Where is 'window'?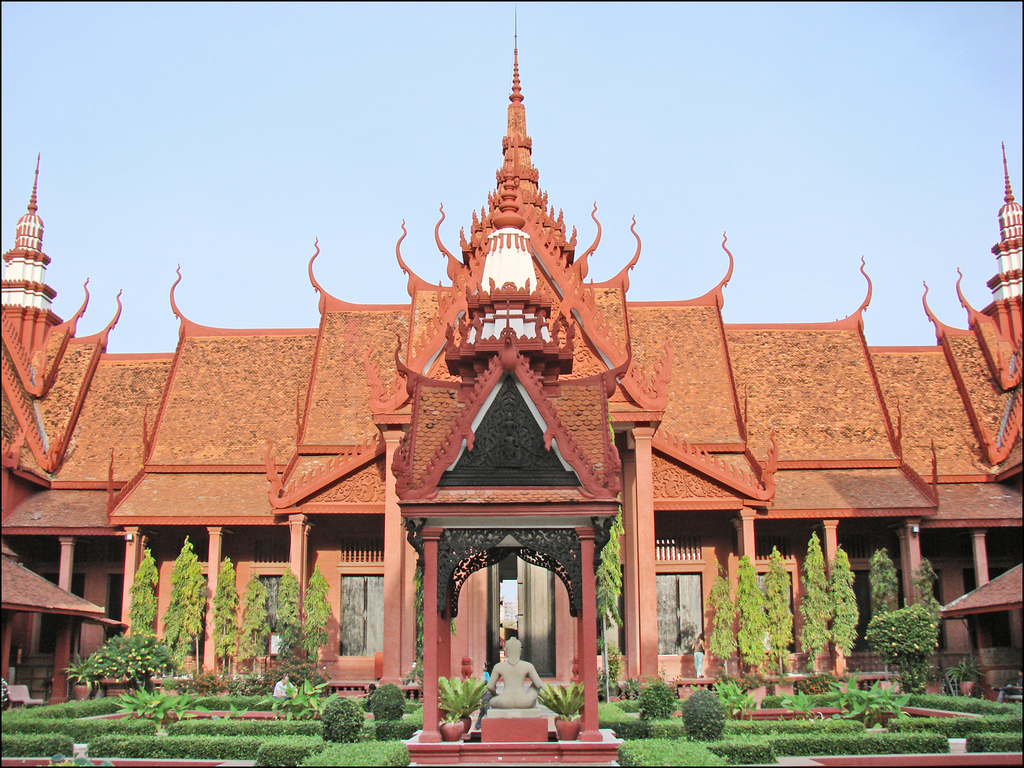
region(837, 548, 909, 652).
